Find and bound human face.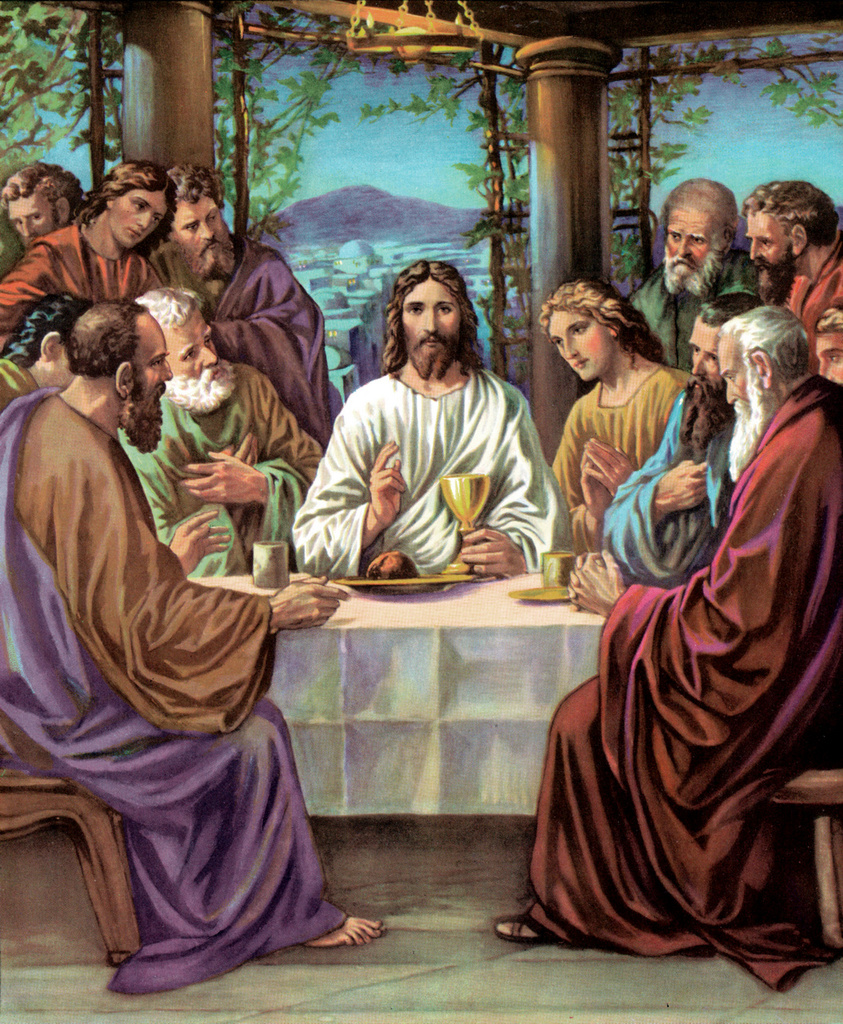
Bound: (x1=171, y1=197, x2=226, y2=247).
